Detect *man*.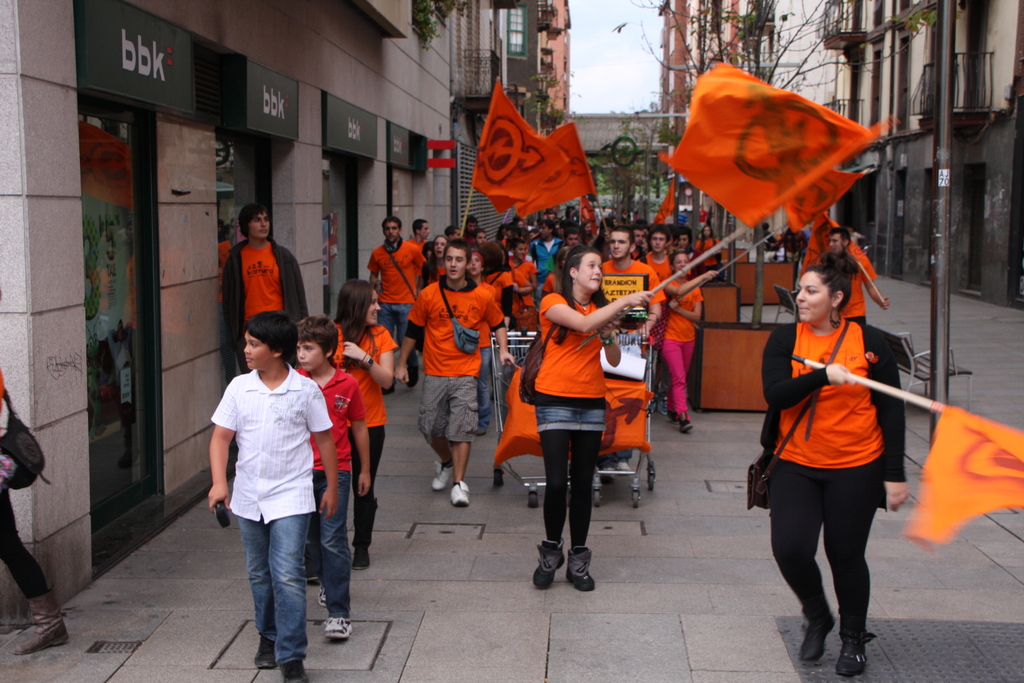
Detected at (610, 217, 618, 229).
